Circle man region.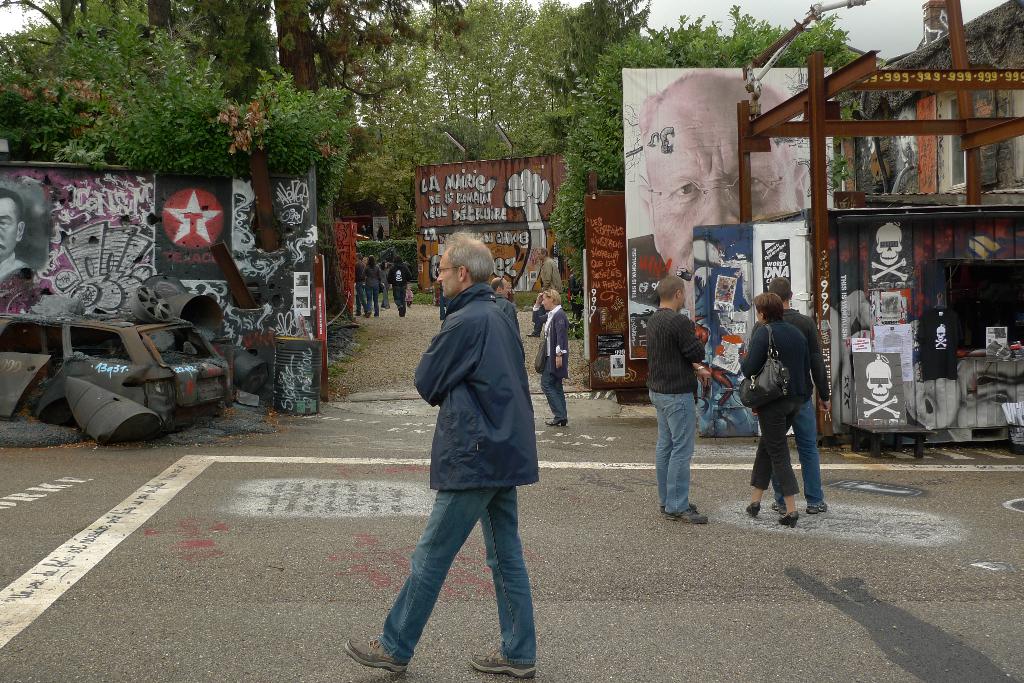
Region: pyautogui.locateOnScreen(490, 275, 522, 334).
